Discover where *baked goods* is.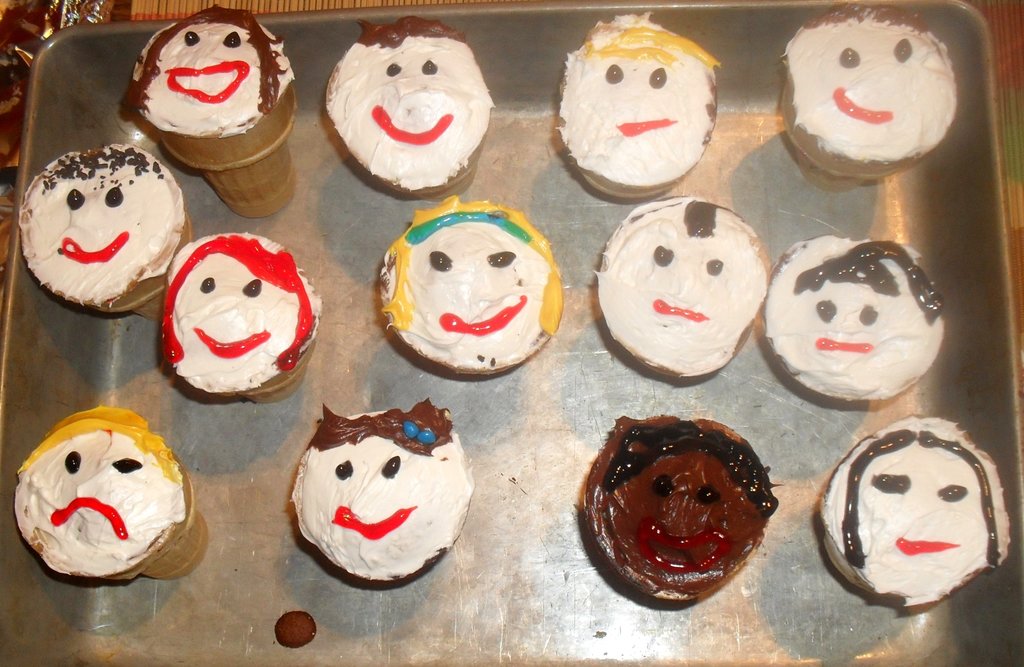
Discovered at 15,141,194,319.
